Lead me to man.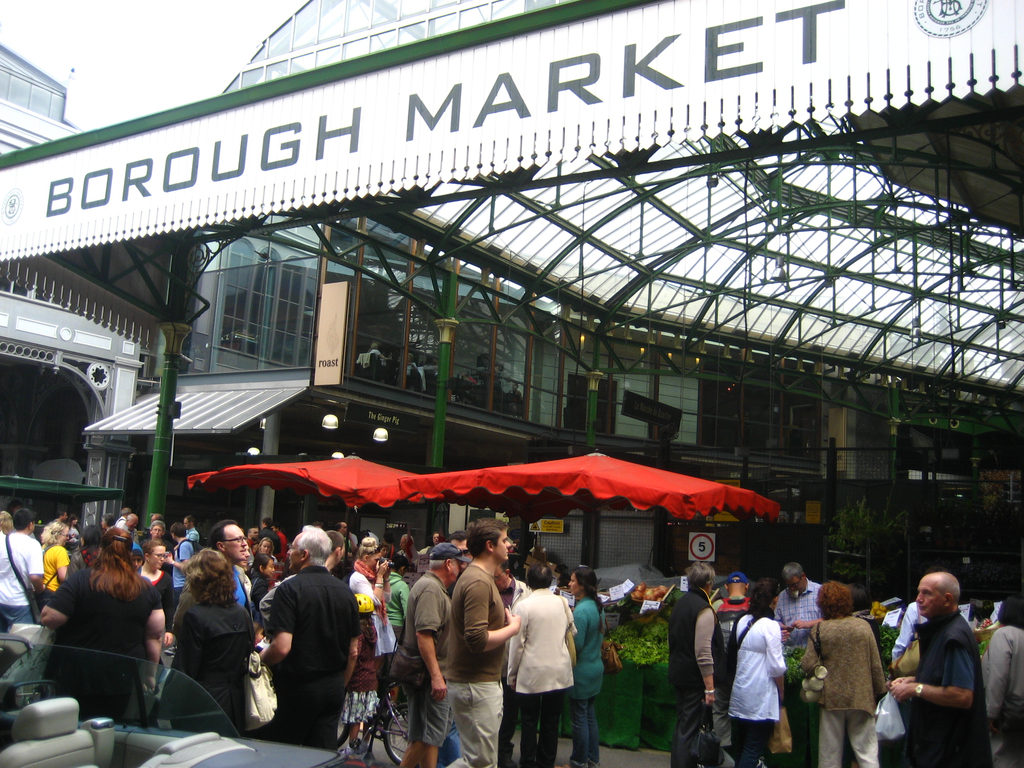
Lead to 185:516:199:541.
